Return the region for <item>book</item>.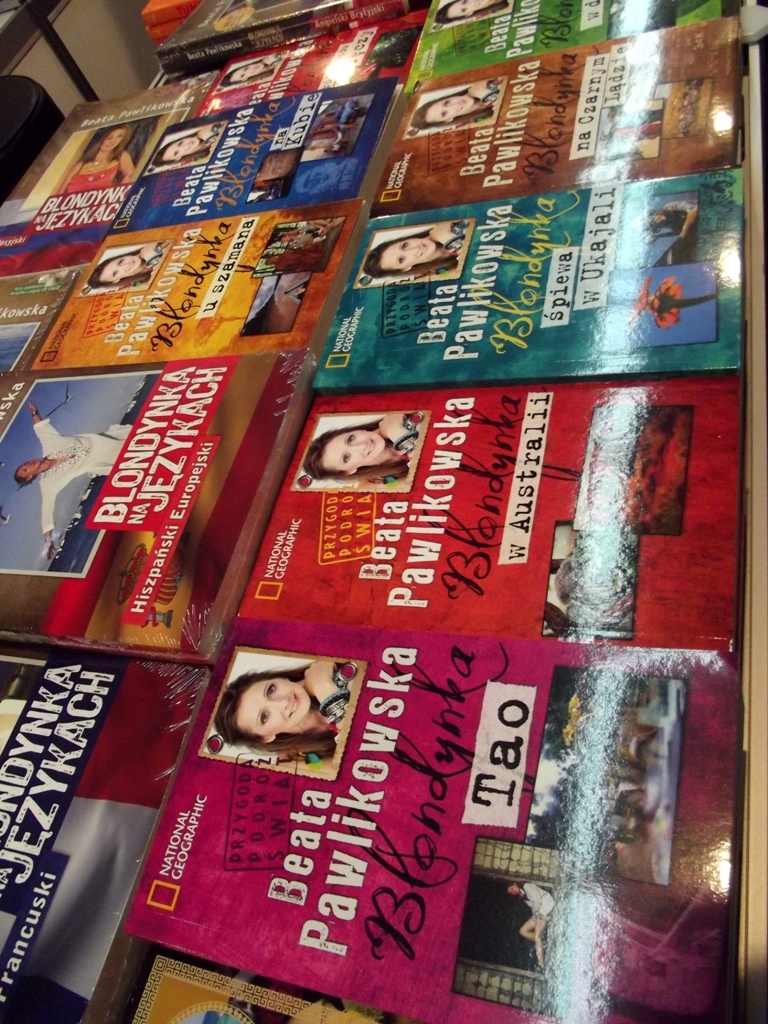
<region>132, 642, 727, 1023</region>.
